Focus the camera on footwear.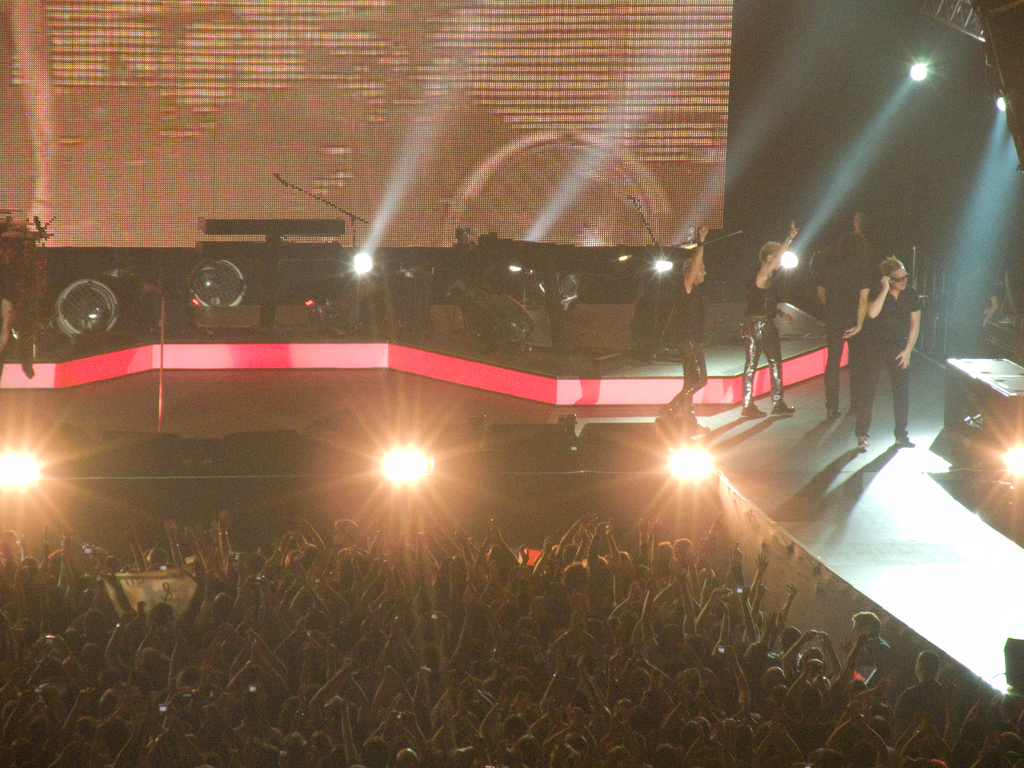
Focus region: 691:417:717:438.
